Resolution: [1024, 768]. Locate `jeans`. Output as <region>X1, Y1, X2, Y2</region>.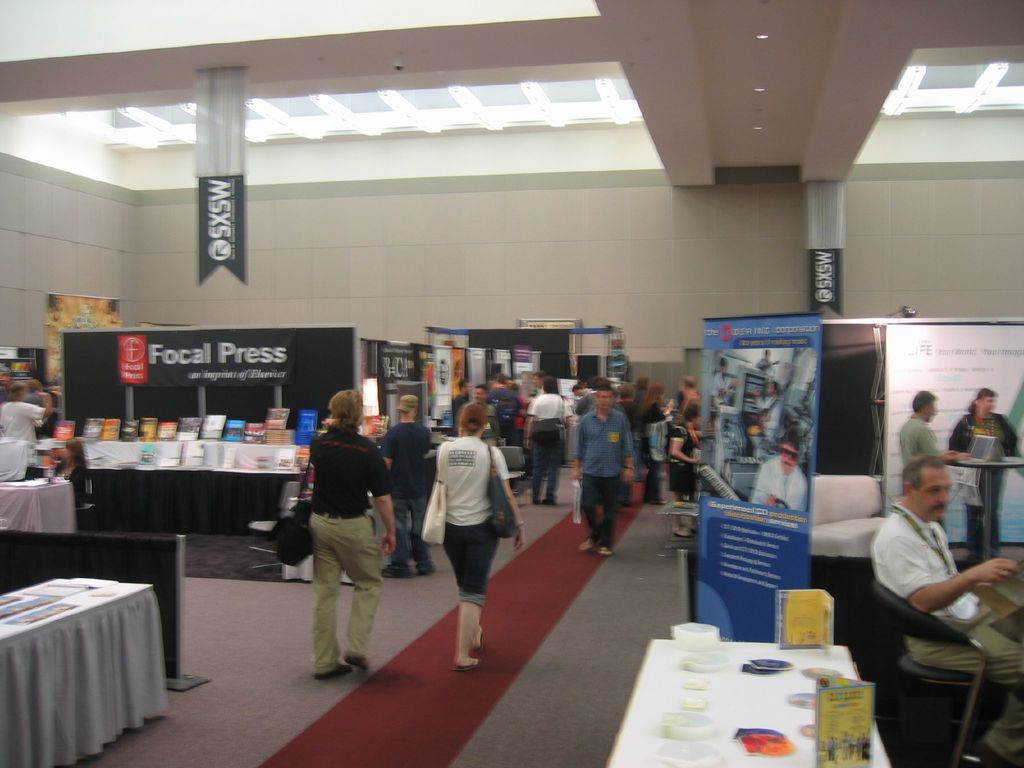
<region>392, 497, 437, 559</region>.
